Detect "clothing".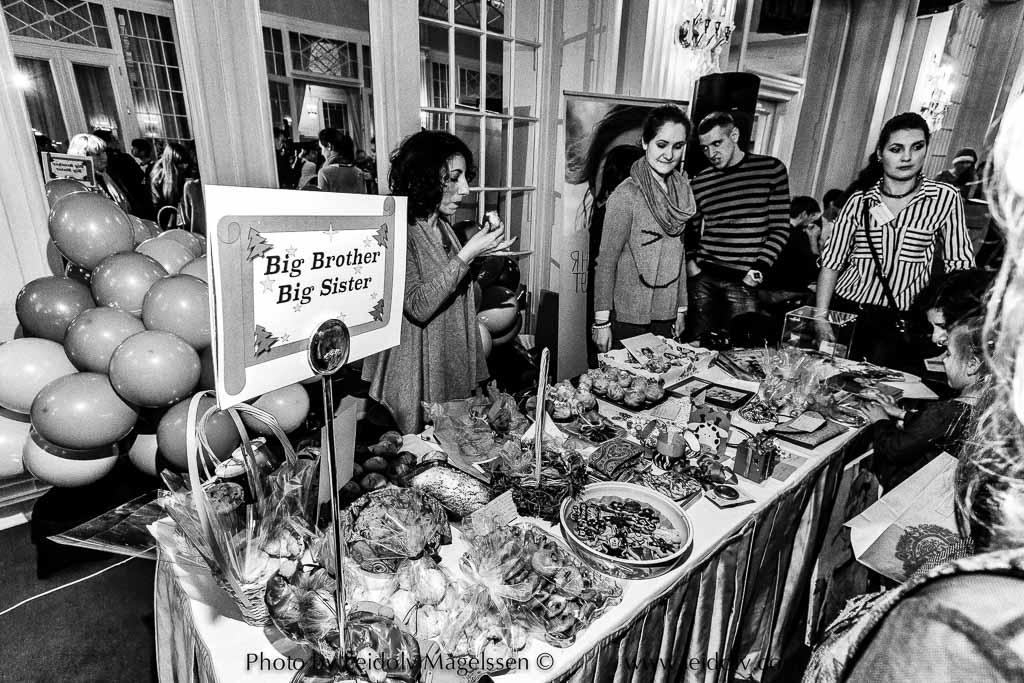
Detected at x1=818 y1=172 x2=977 y2=360.
